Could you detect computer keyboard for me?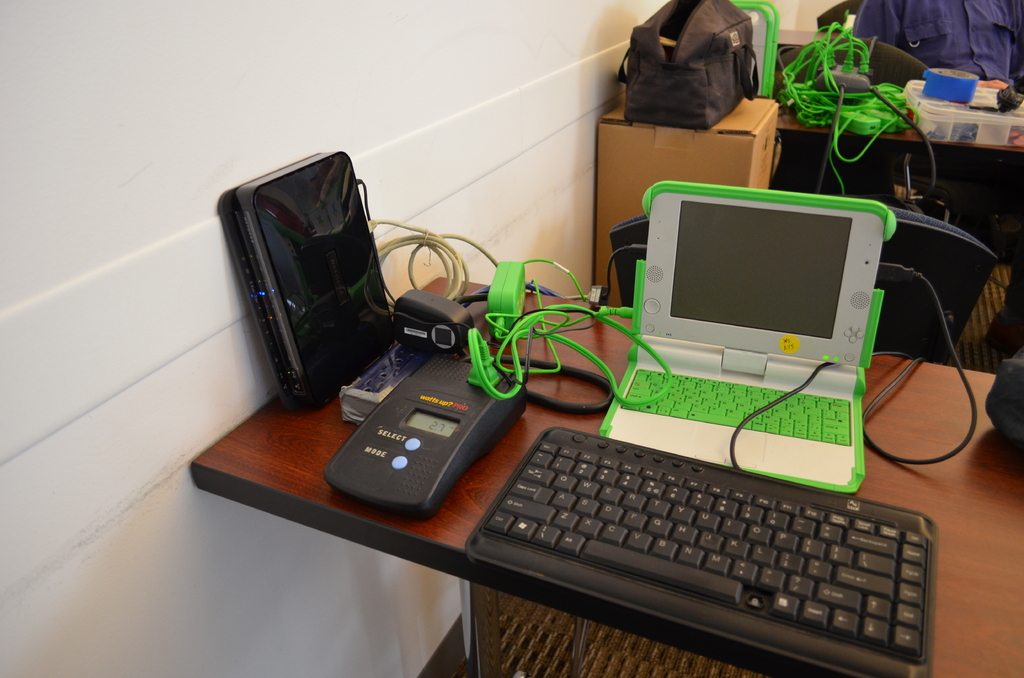
Detection result: box(624, 369, 851, 446).
